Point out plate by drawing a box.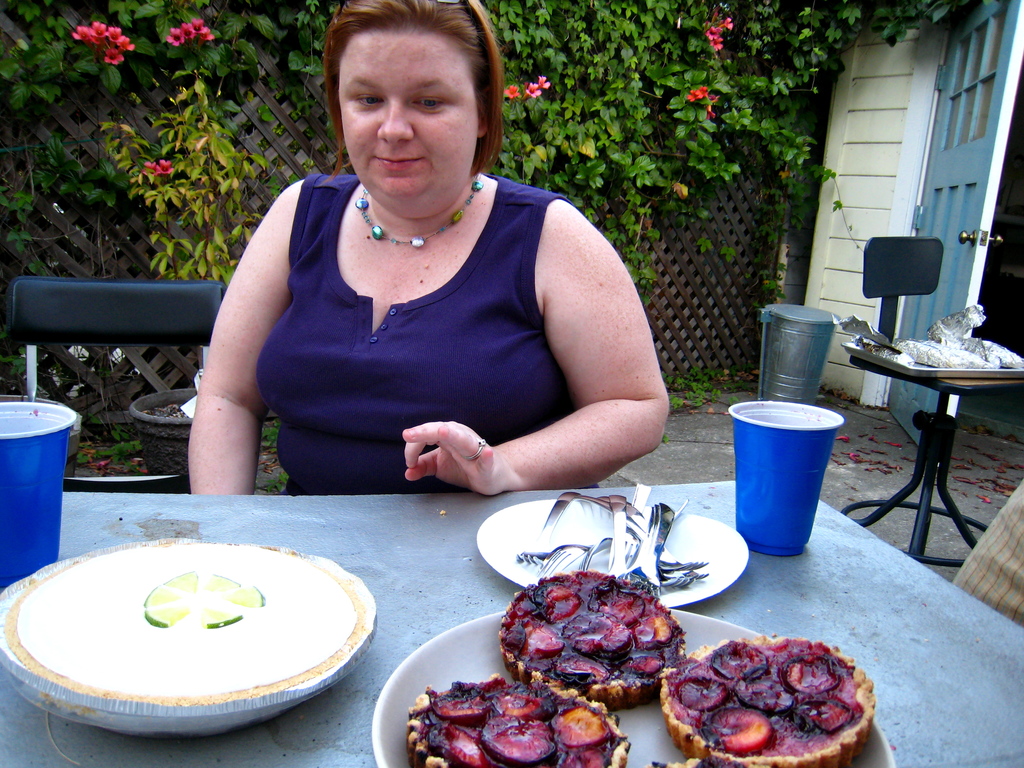
476/499/747/608.
